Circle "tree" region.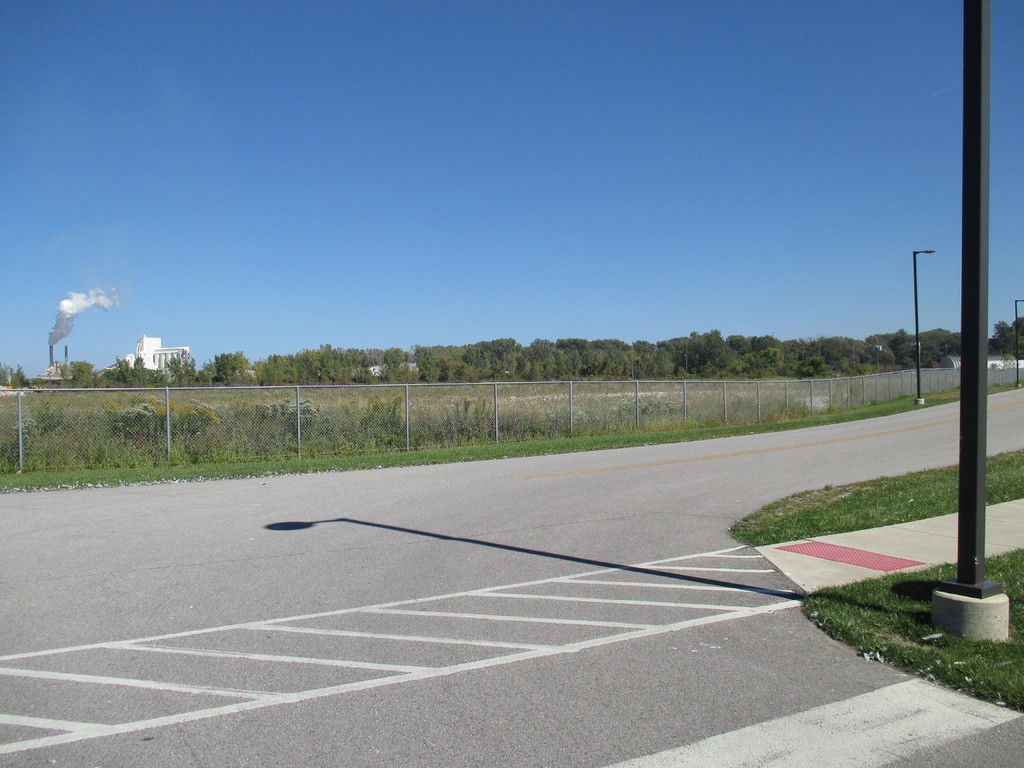
Region: 57/358/93/387.
